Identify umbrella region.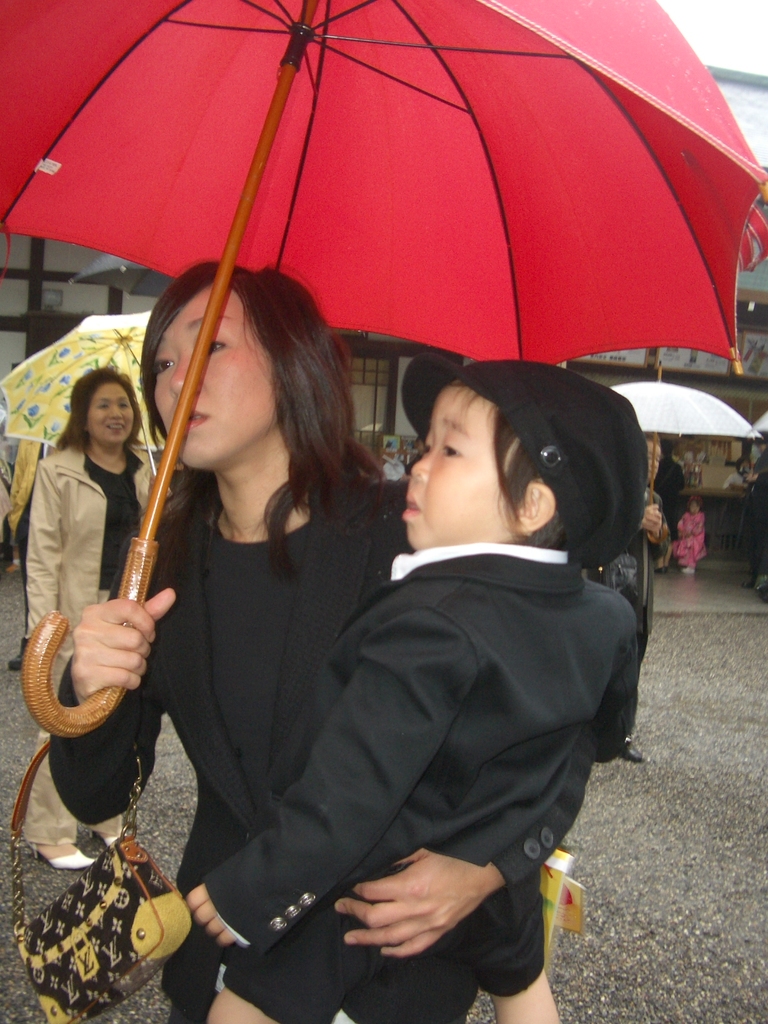
Region: 610:358:758:541.
